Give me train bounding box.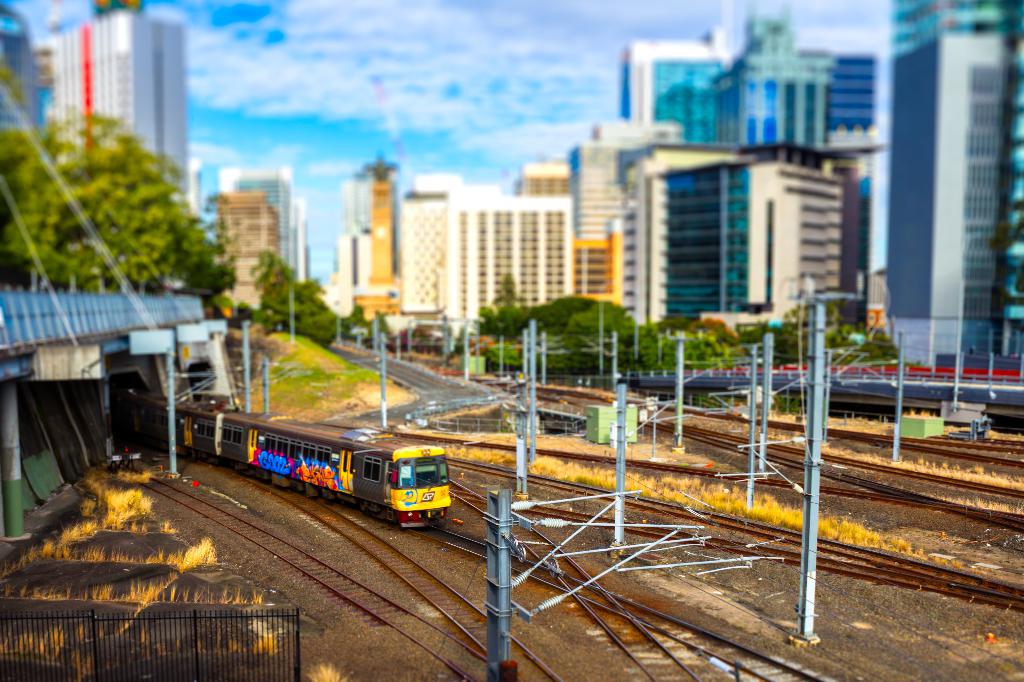
locate(120, 376, 450, 526).
